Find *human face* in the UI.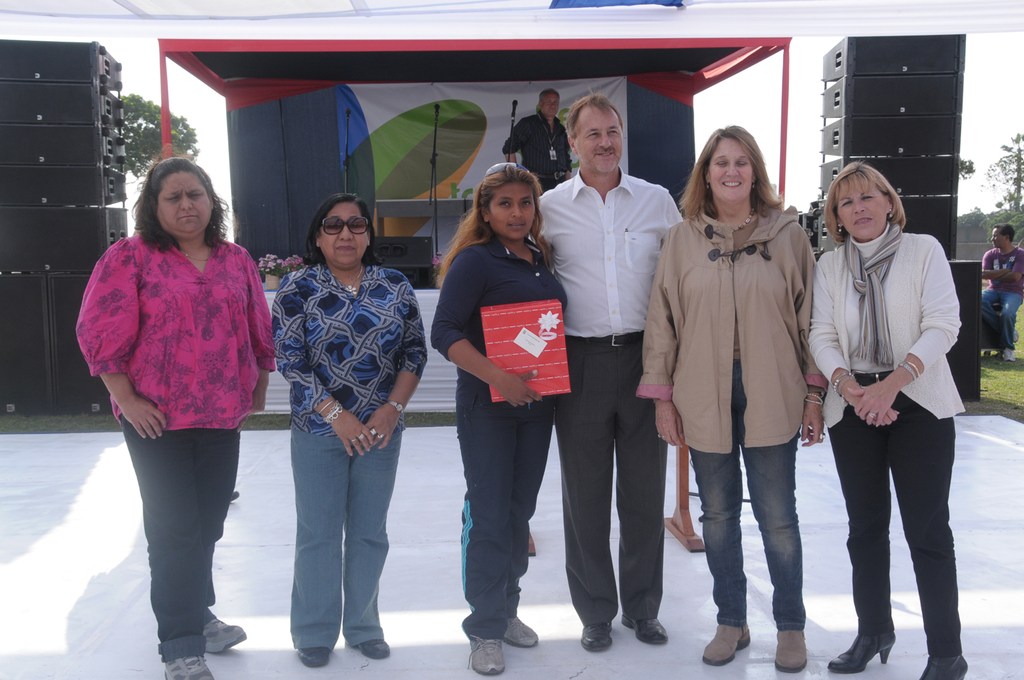
UI element at l=991, t=227, r=1007, b=246.
